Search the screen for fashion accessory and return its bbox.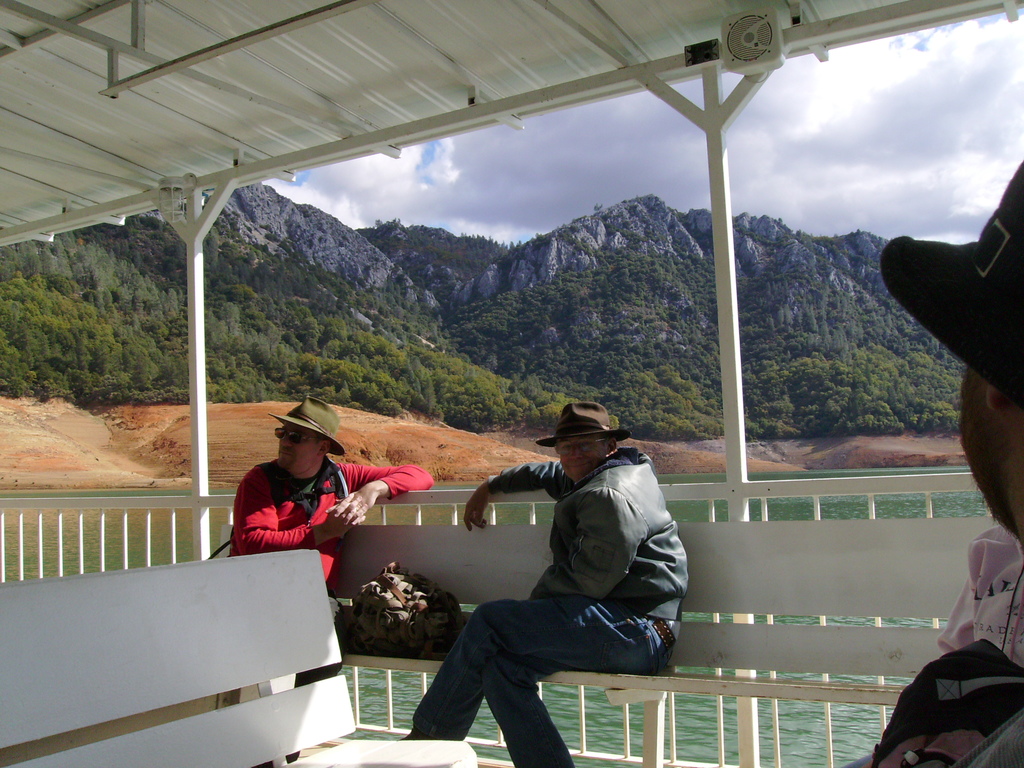
Found: rect(649, 615, 675, 652).
